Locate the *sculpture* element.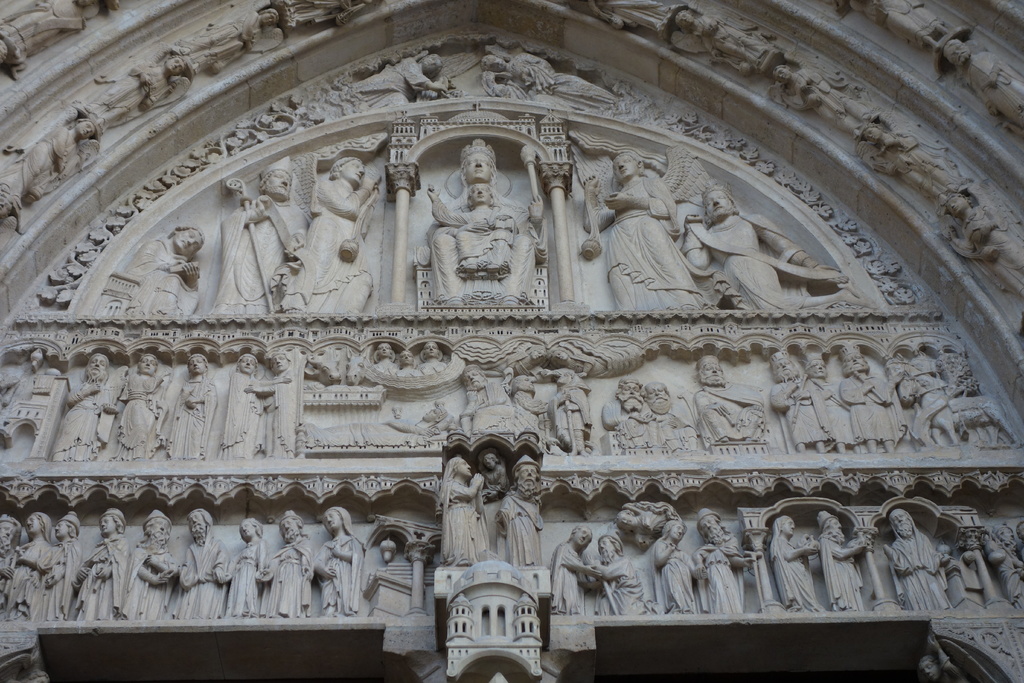
Element bbox: x1=209, y1=518, x2=269, y2=619.
